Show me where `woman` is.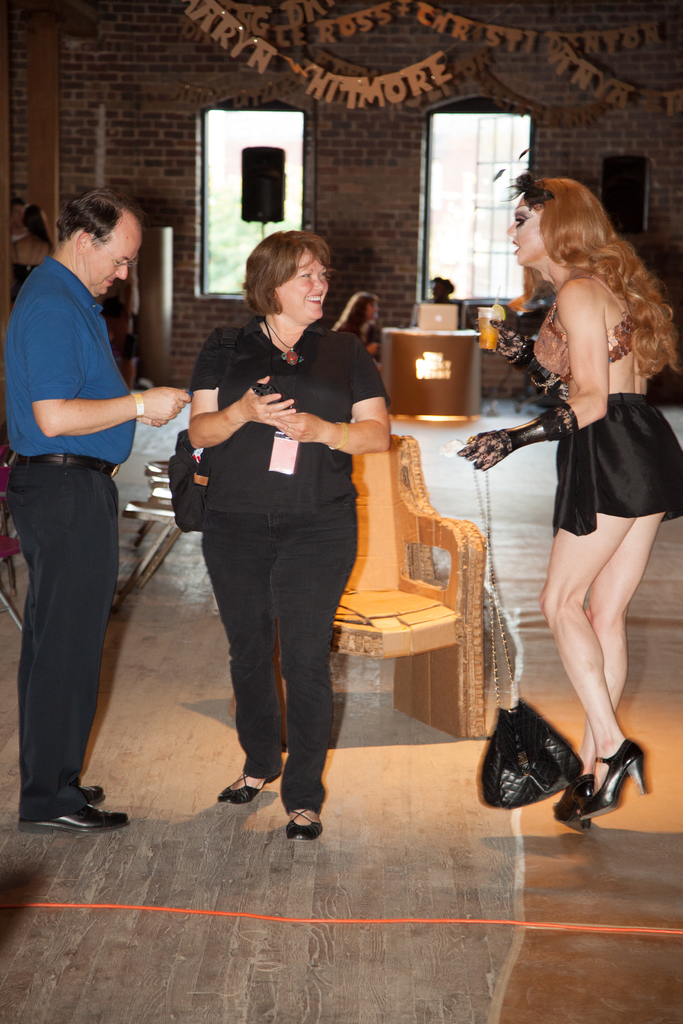
`woman` is at left=333, top=291, right=381, bottom=374.
